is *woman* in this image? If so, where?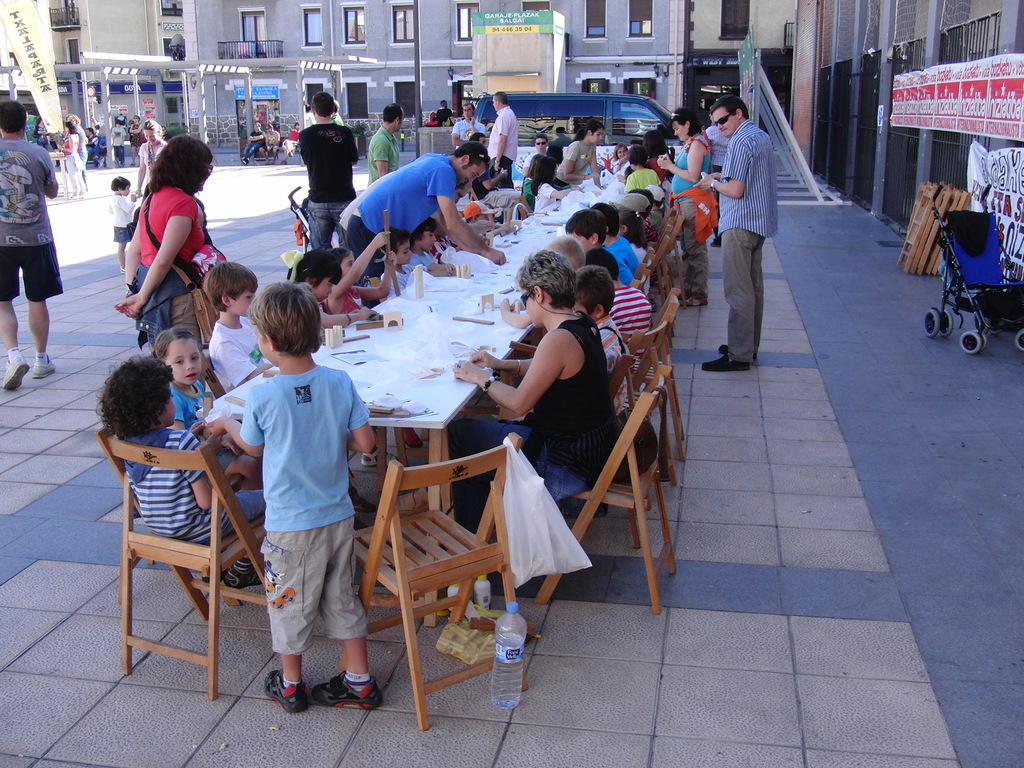
Yes, at (132, 115, 172, 195).
